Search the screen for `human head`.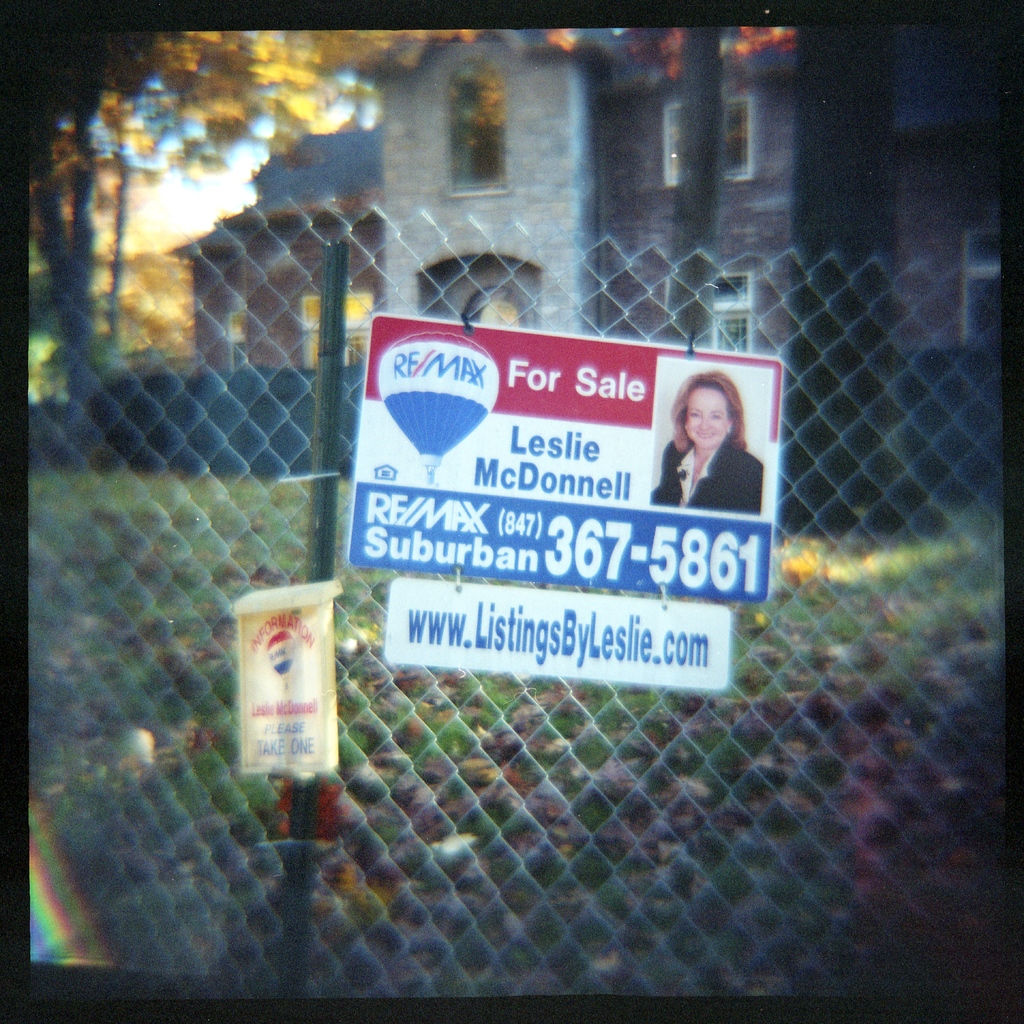
Found at (x1=682, y1=373, x2=734, y2=446).
